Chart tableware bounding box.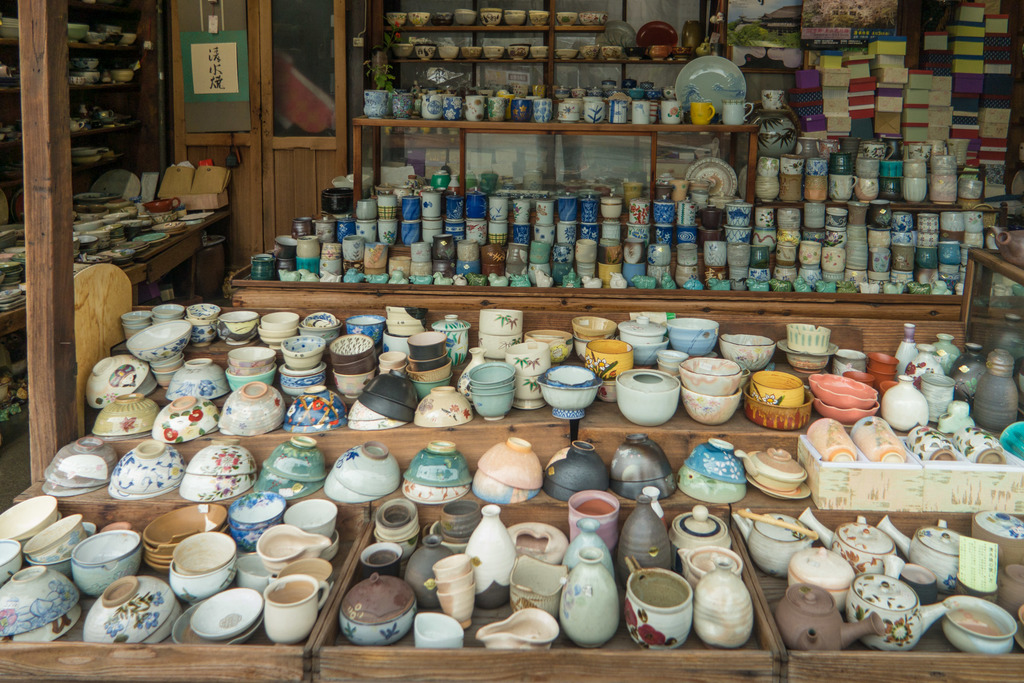
Charted: bbox(324, 475, 374, 504).
